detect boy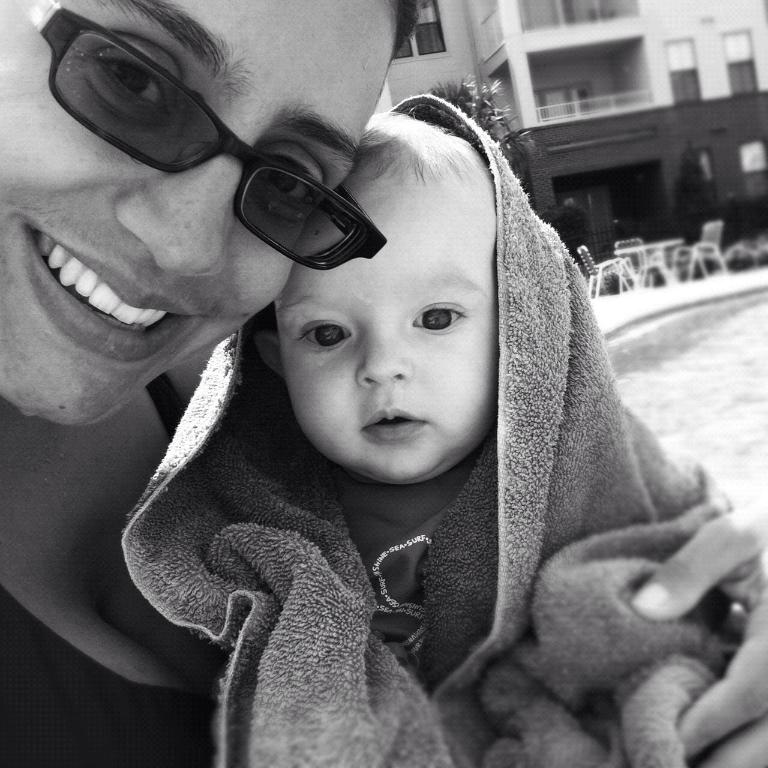
rect(61, 26, 718, 767)
